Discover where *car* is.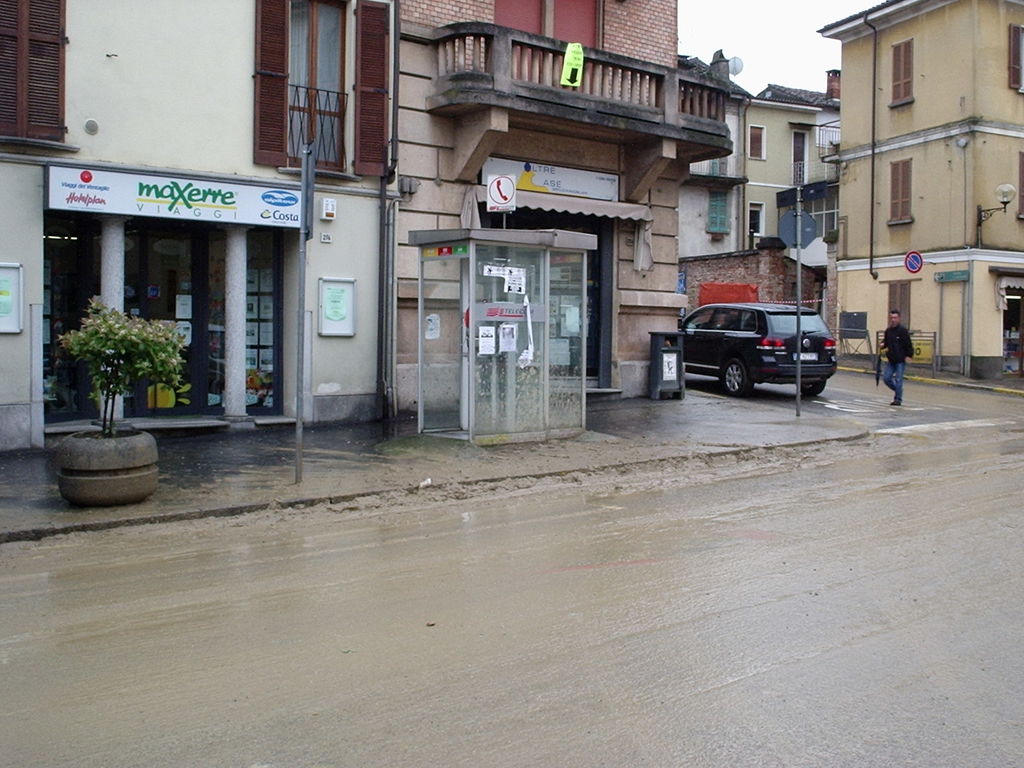
Discovered at bbox=[662, 294, 834, 407].
